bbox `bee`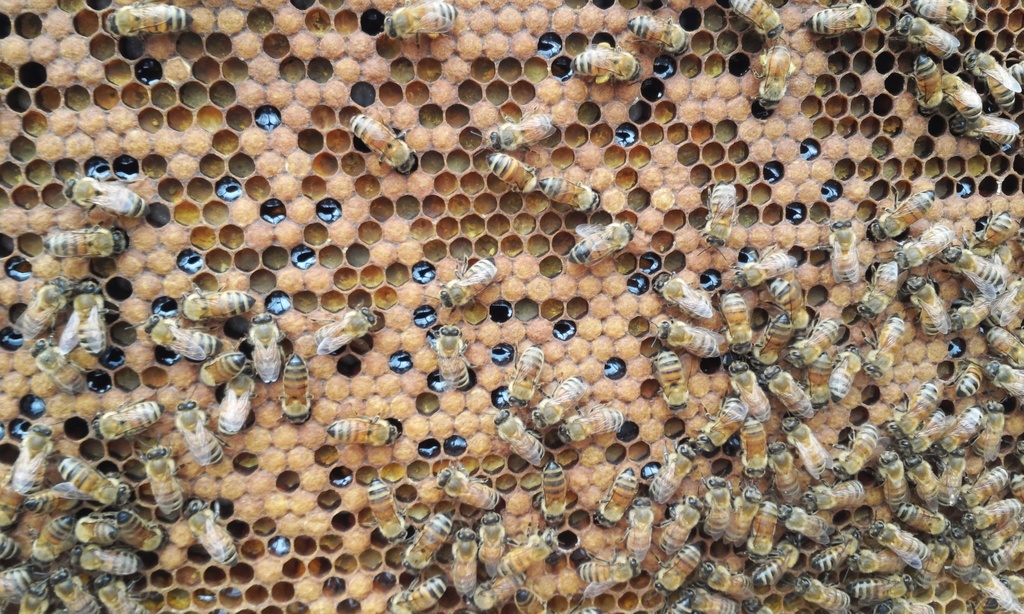
BBox(756, 37, 794, 114)
